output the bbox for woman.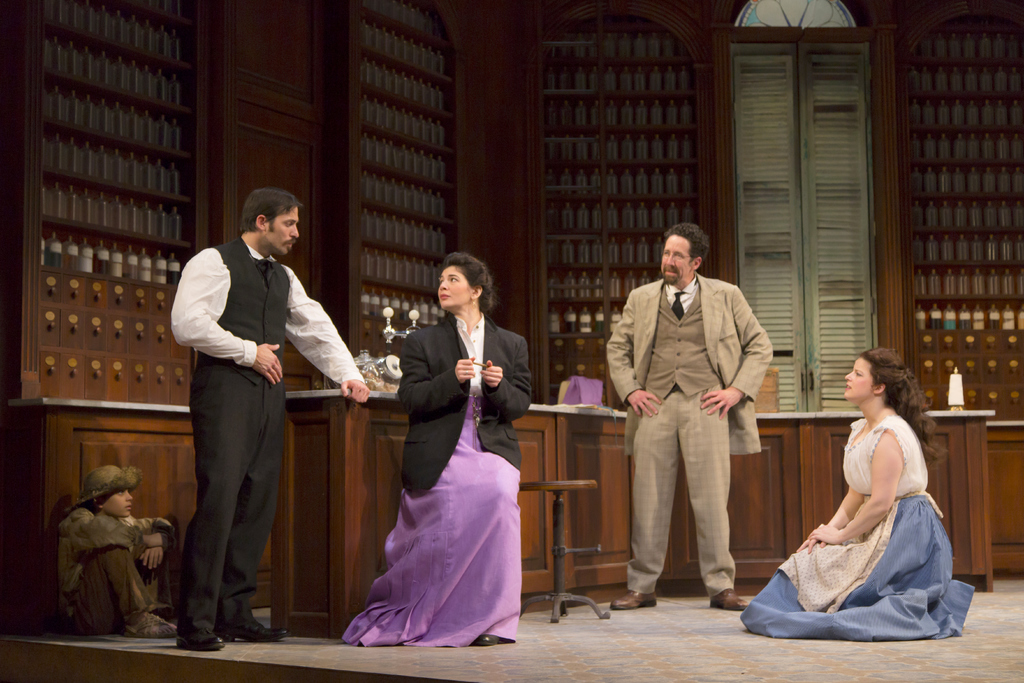
region(337, 252, 534, 650).
